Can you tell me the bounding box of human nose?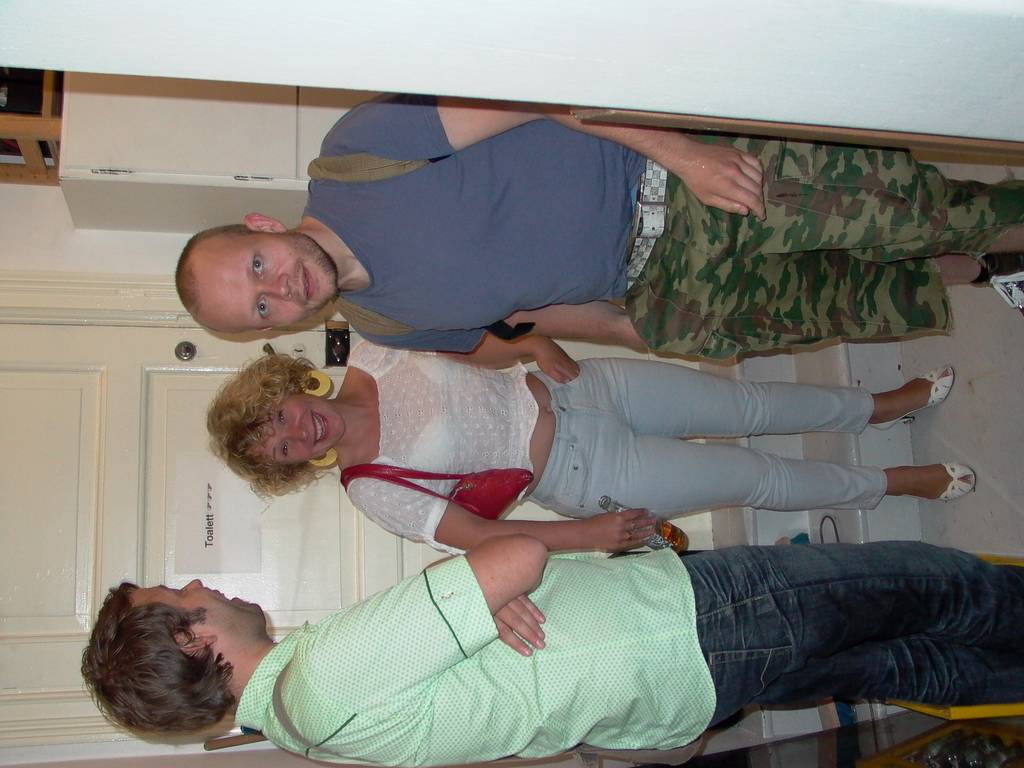
[x1=259, y1=273, x2=292, y2=303].
